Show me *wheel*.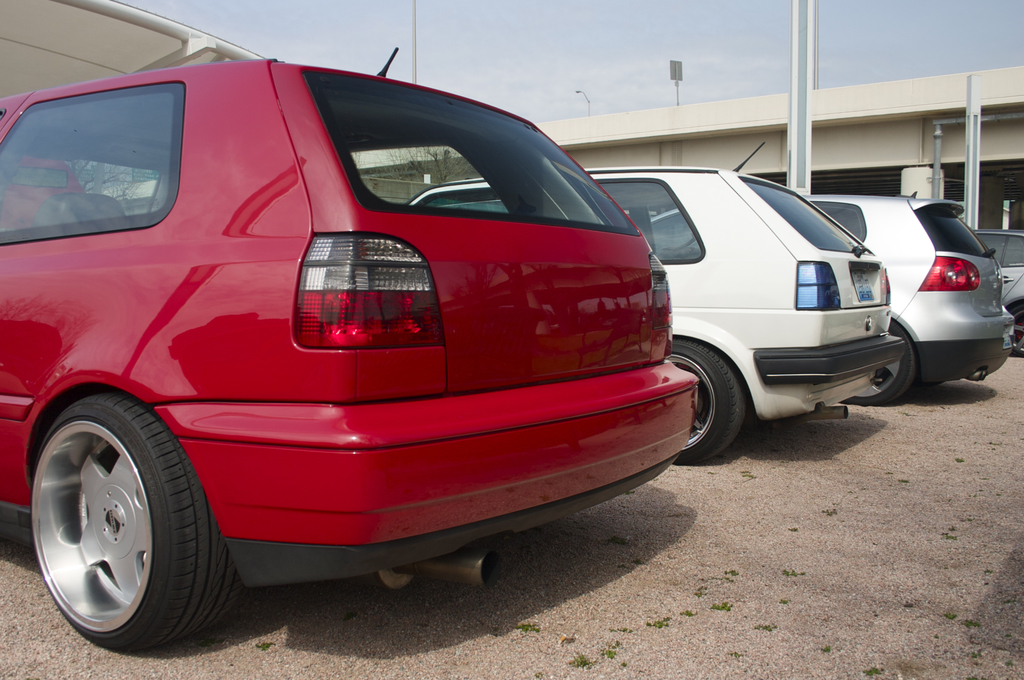
*wheel* is here: [x1=660, y1=339, x2=748, y2=474].
